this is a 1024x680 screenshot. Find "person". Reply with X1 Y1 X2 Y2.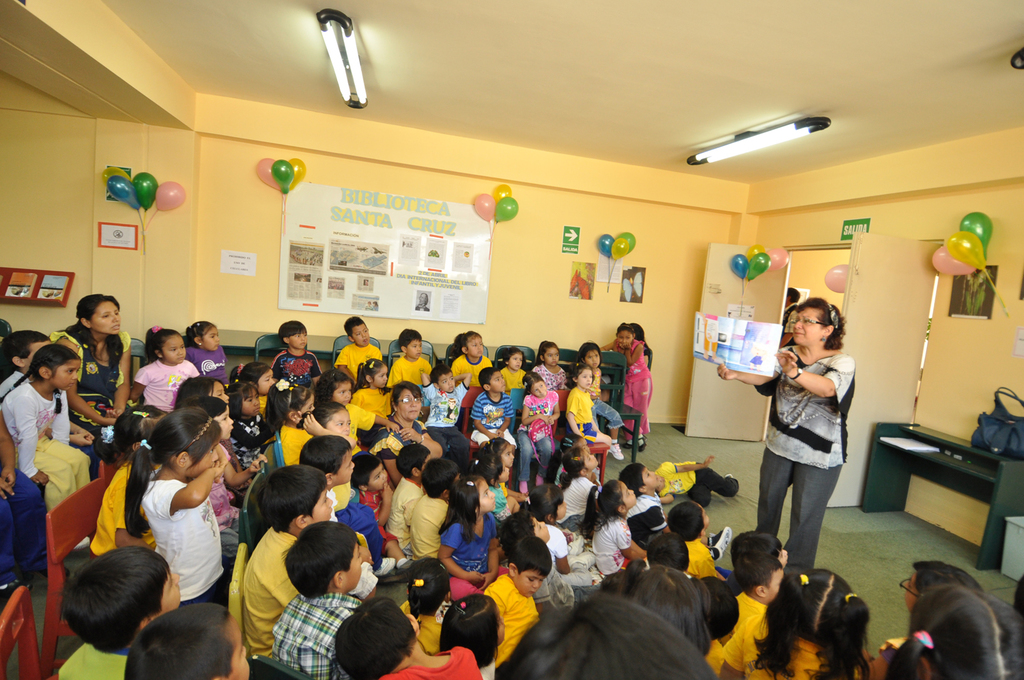
335 596 483 679.
